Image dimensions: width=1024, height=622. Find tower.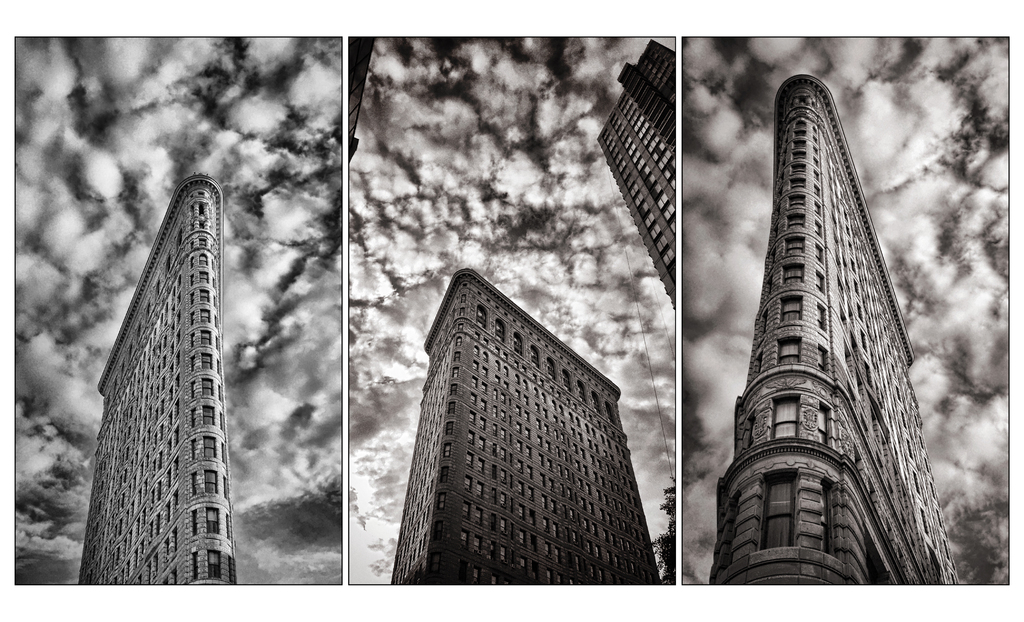
rect(711, 76, 956, 592).
